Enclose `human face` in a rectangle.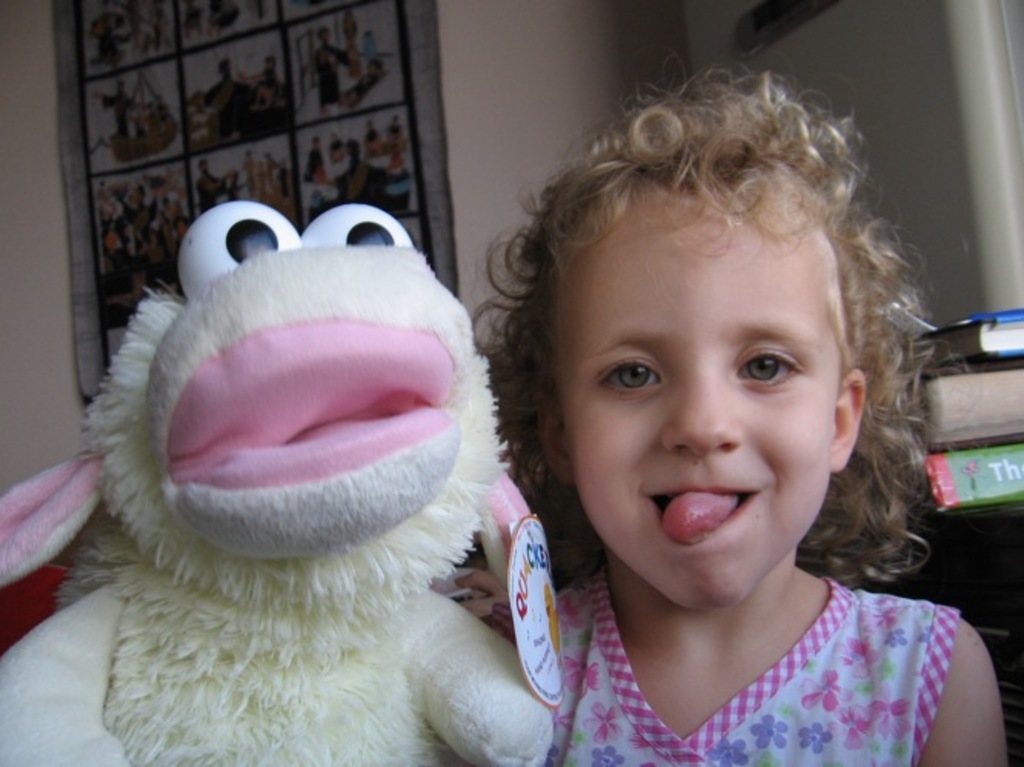
(557, 208, 844, 613).
